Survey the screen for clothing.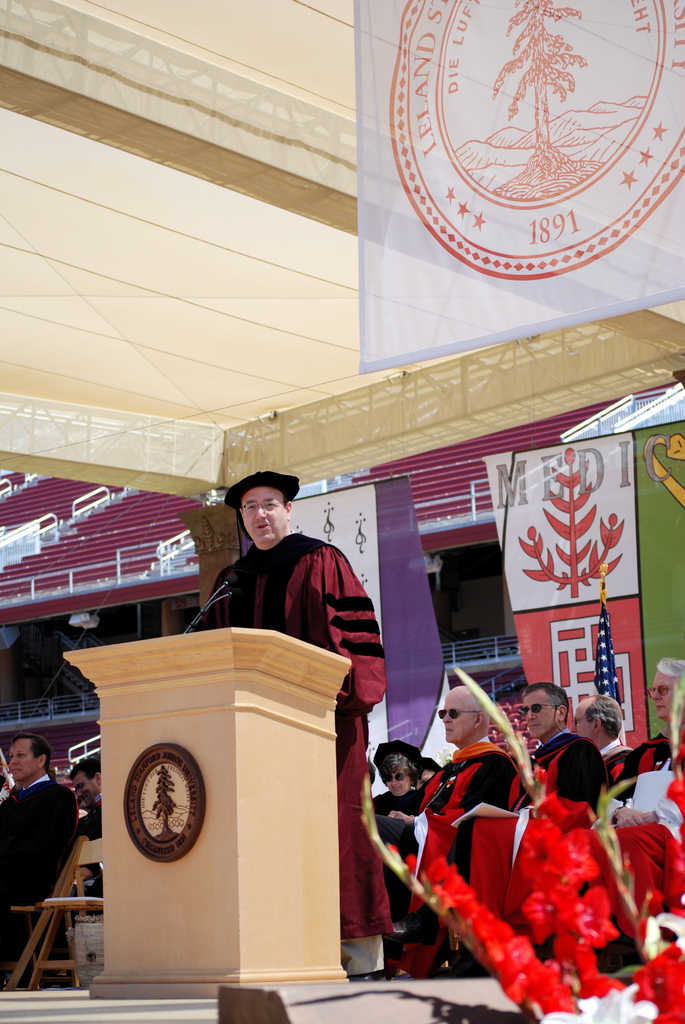
Survey found: 194,537,401,1000.
